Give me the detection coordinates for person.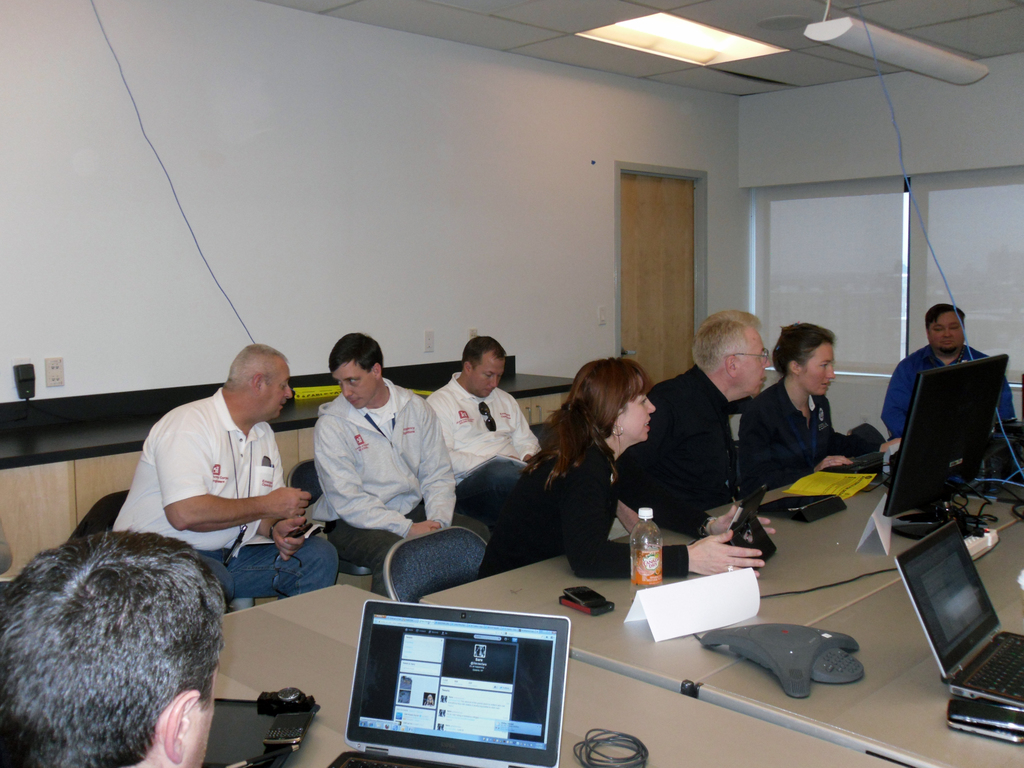
764 310 870 524.
